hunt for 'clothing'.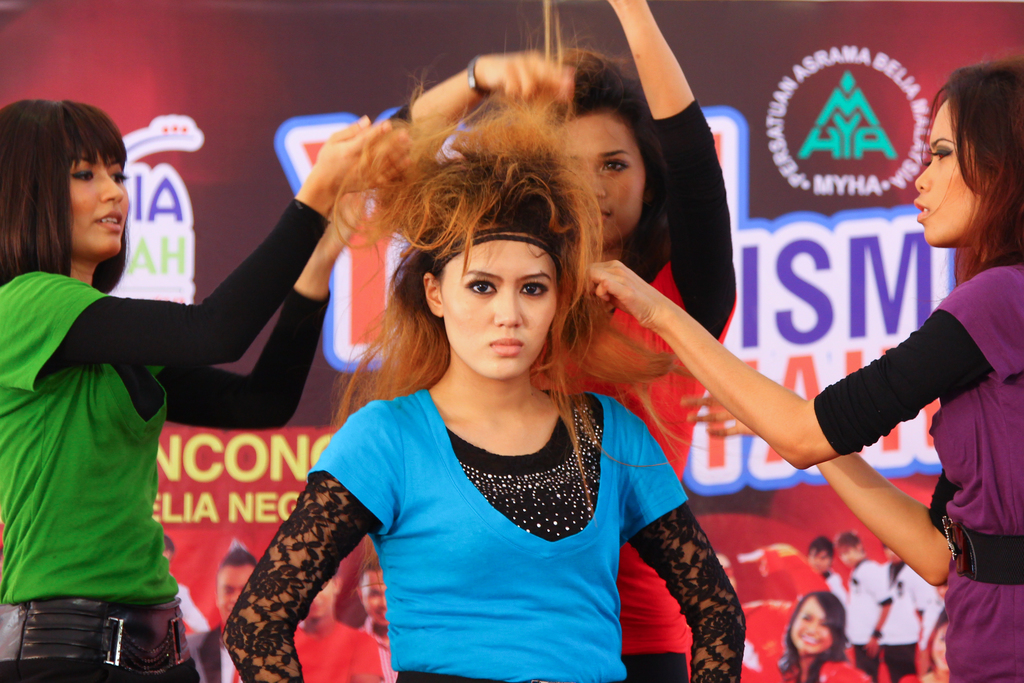
Hunted down at crop(917, 575, 947, 648).
